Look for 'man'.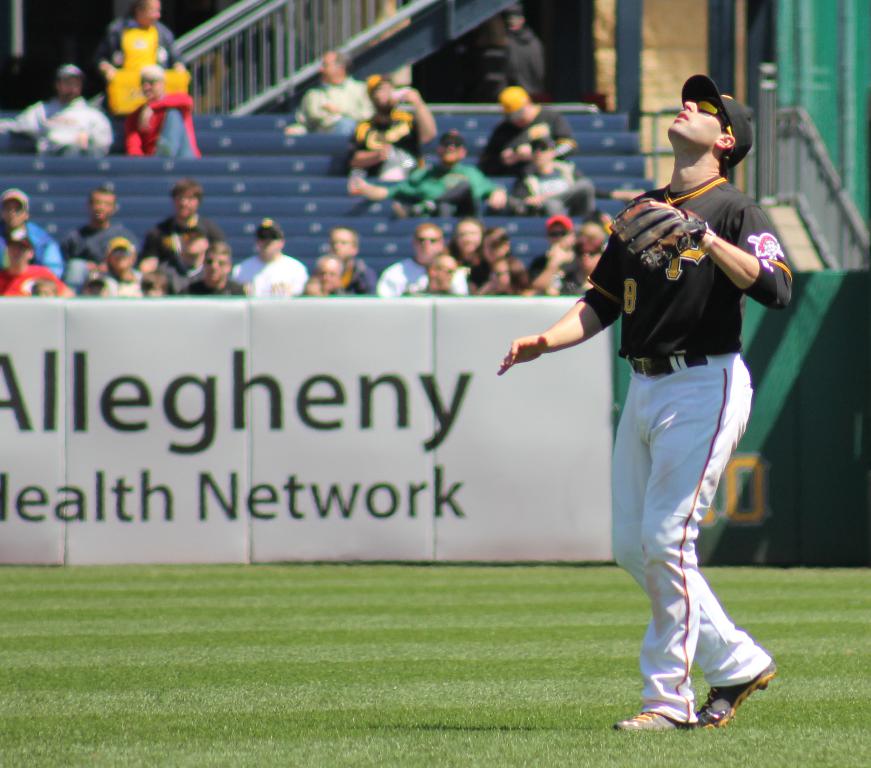
Found: 504/3/547/103.
